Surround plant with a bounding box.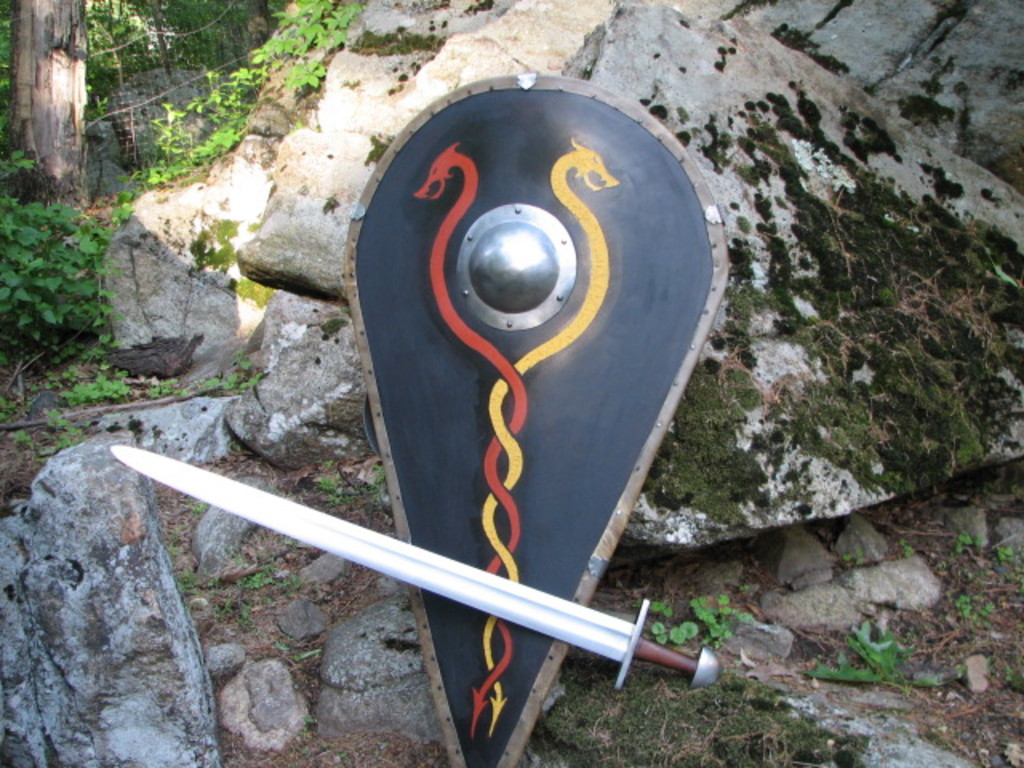
(x1=106, y1=192, x2=125, y2=229).
